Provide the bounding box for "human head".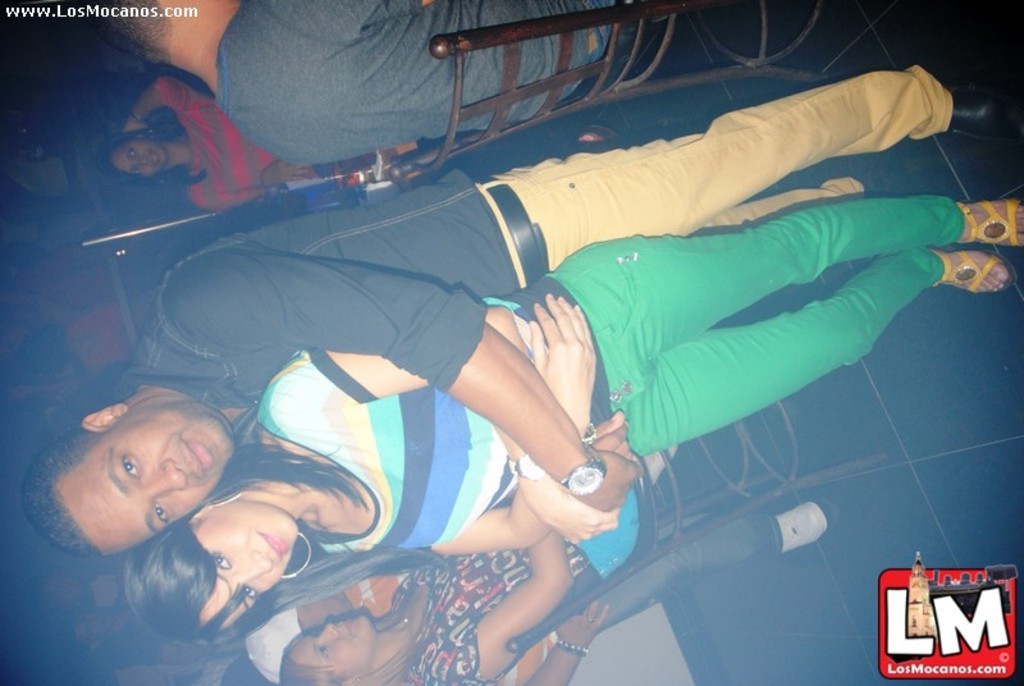
box(84, 0, 239, 70).
